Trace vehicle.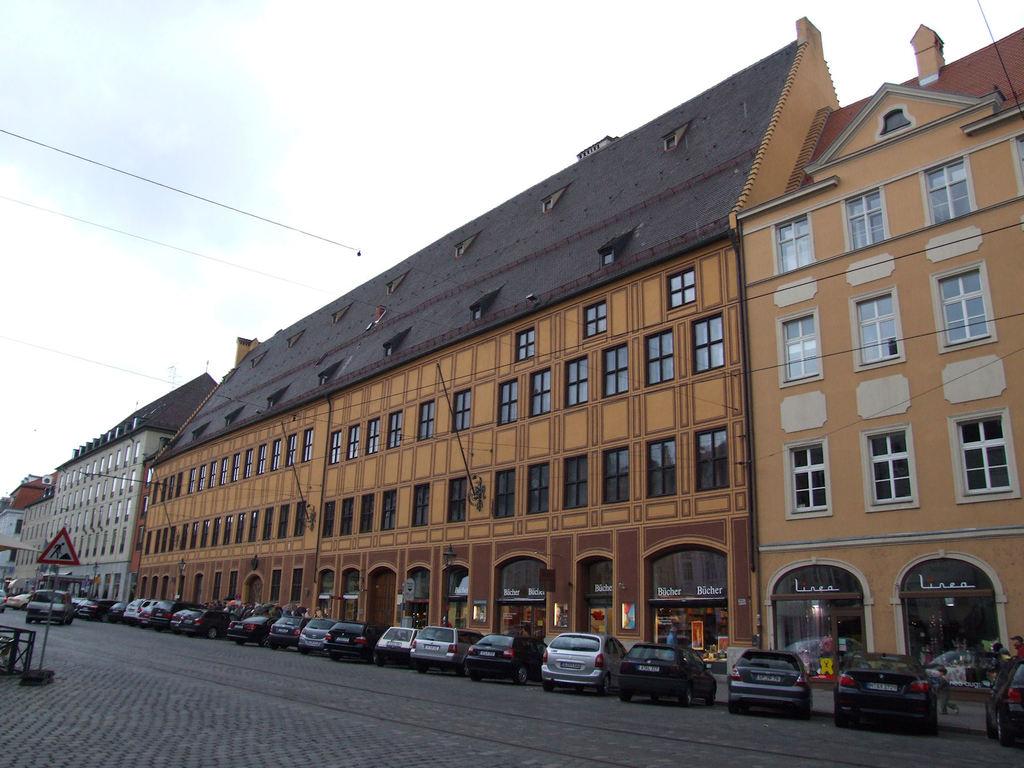
Traced to (227, 617, 274, 638).
